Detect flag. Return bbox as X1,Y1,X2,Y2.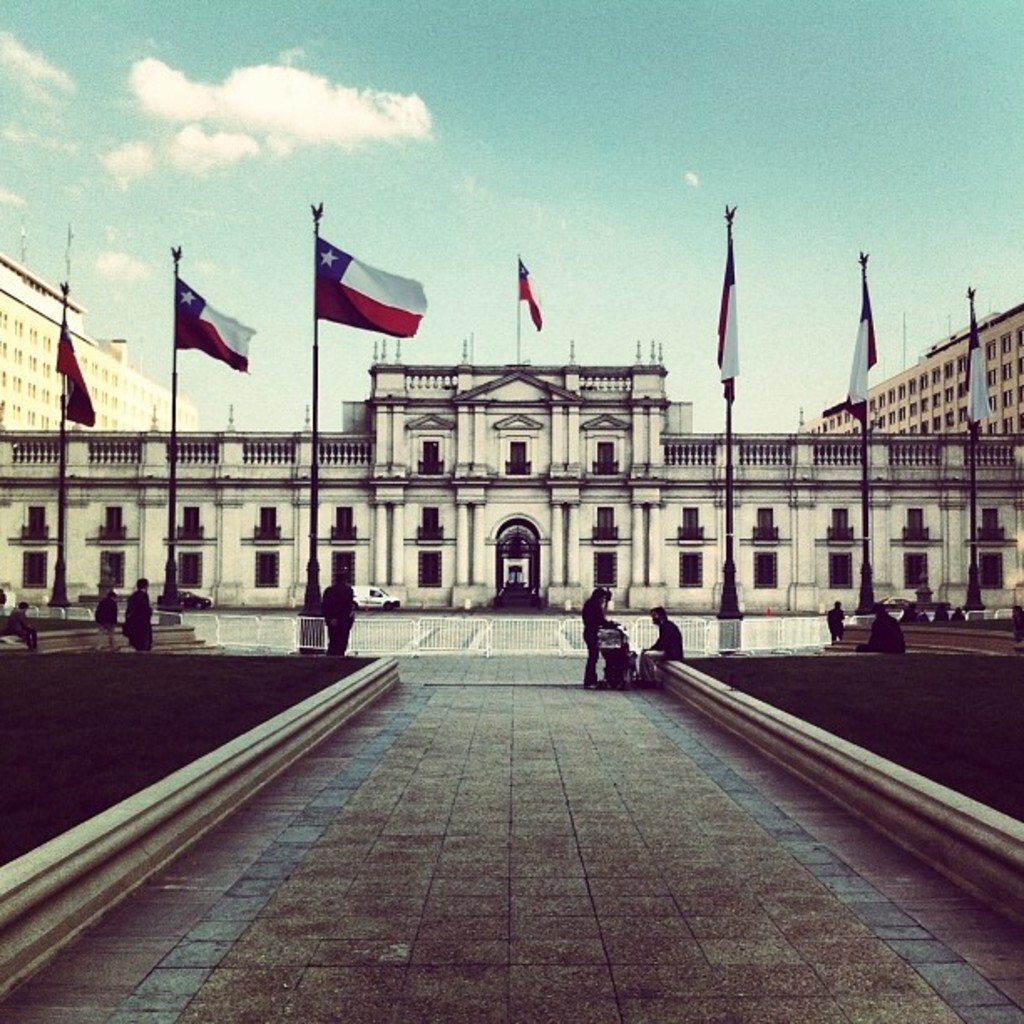
45,305,89,425.
